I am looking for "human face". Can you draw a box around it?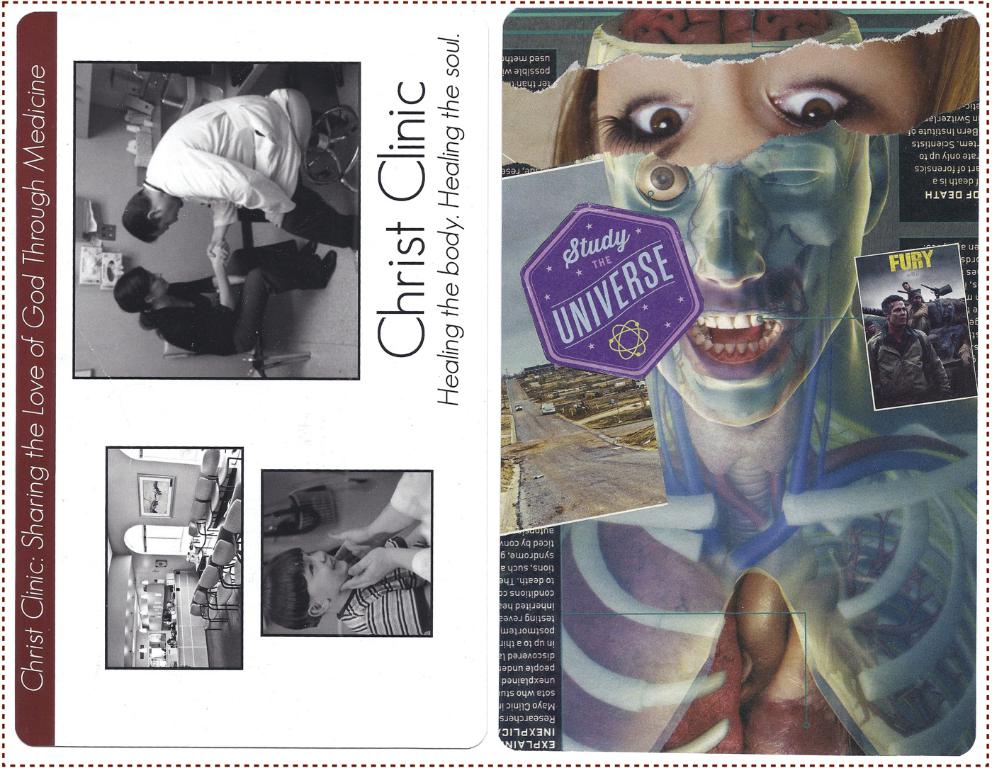
Sure, the bounding box is crop(607, 128, 879, 425).
